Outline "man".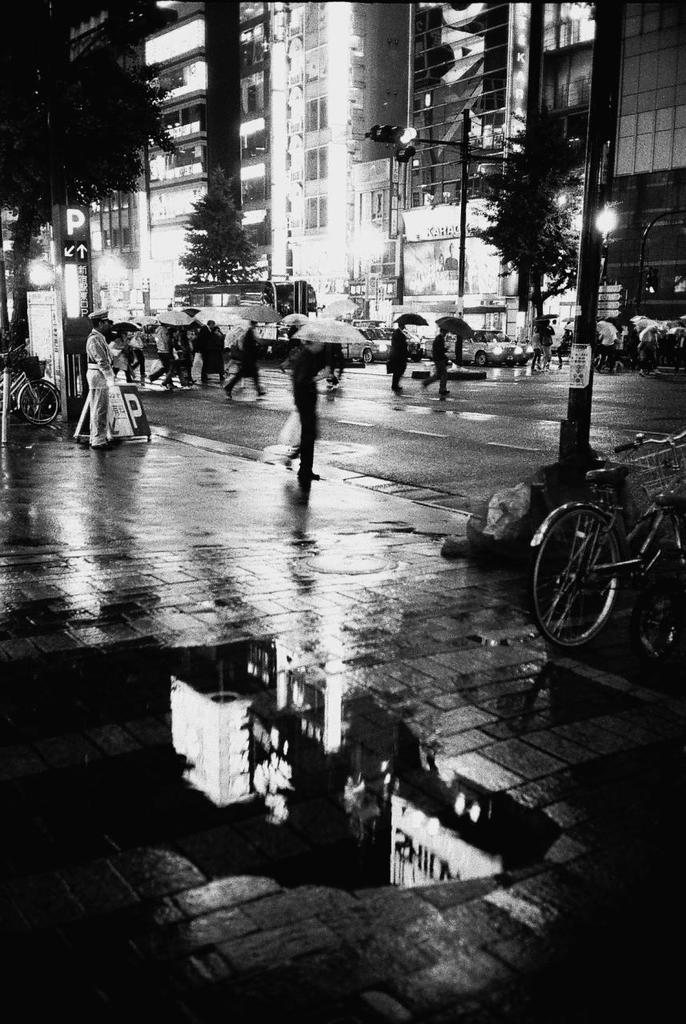
Outline: Rect(380, 313, 426, 398).
